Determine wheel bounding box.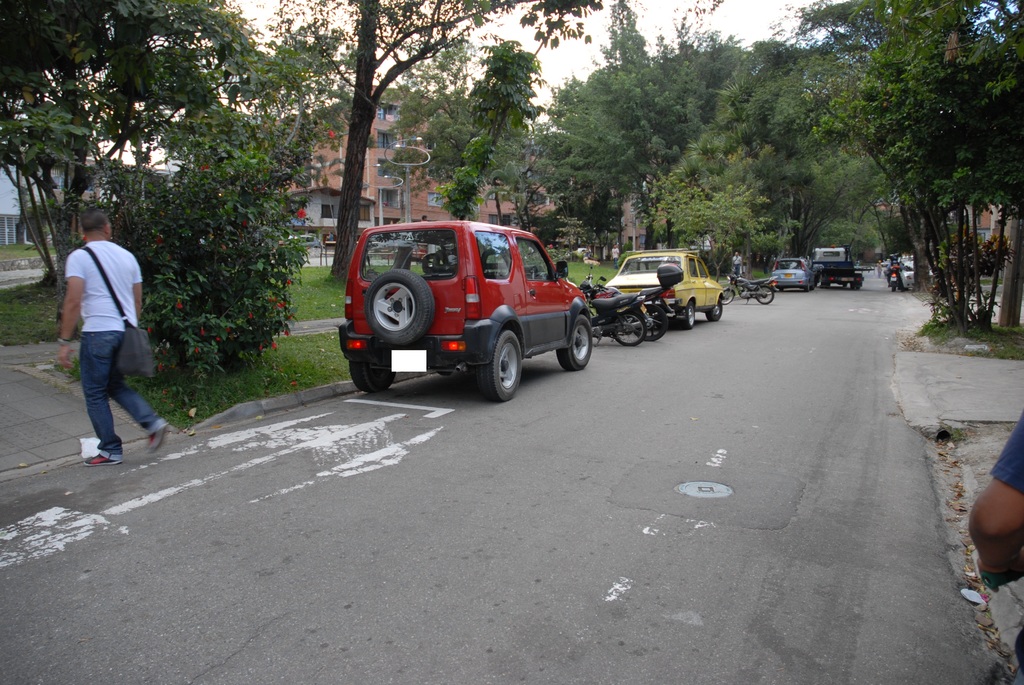
Determined: <box>755,285,777,304</box>.
